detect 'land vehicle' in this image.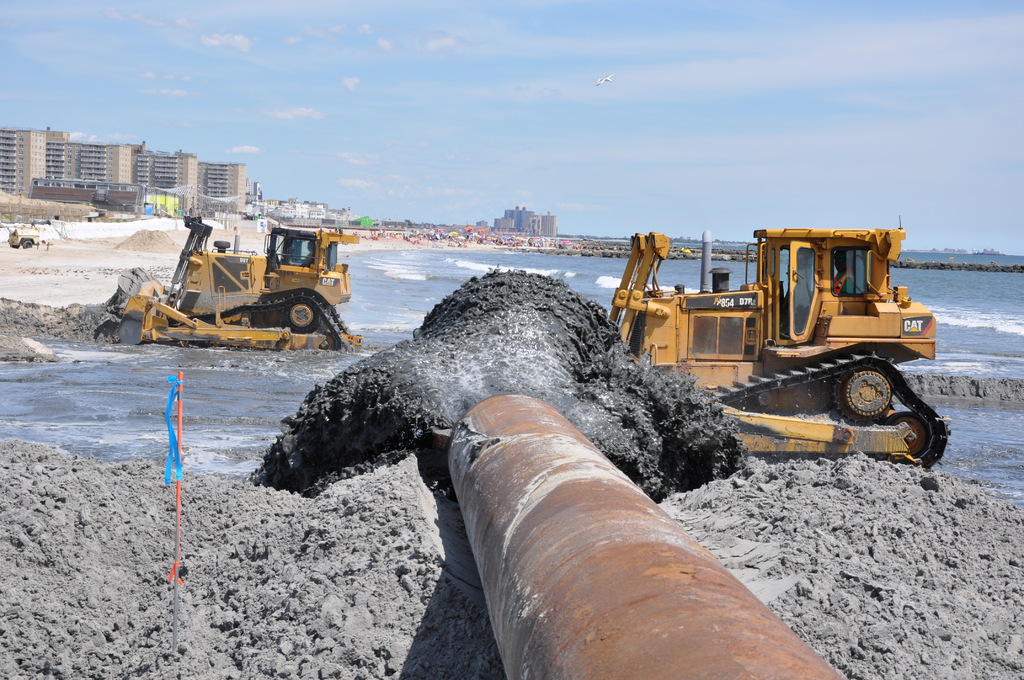
Detection: 13 226 37 248.
